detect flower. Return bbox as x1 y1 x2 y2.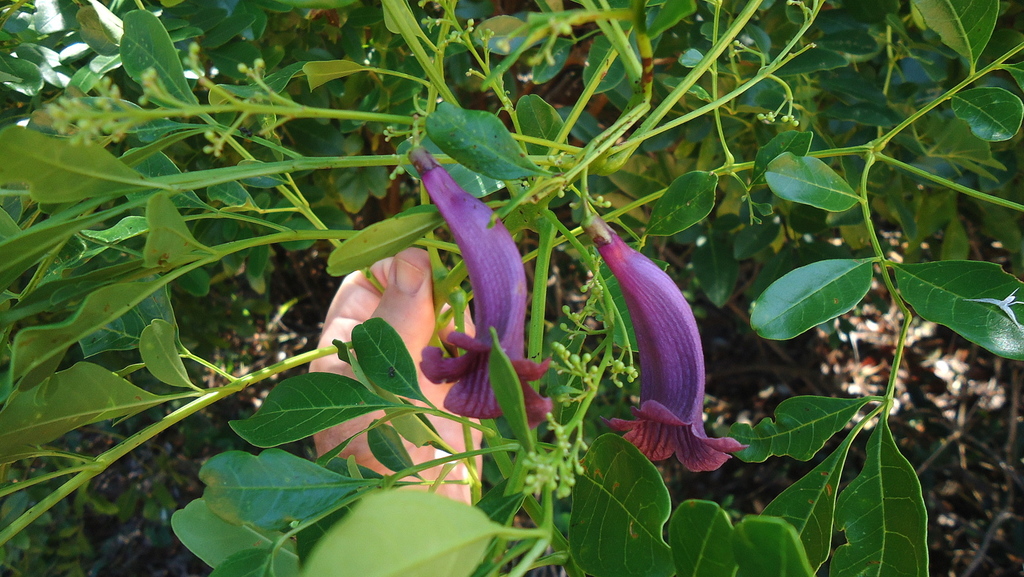
574 224 752 484.
